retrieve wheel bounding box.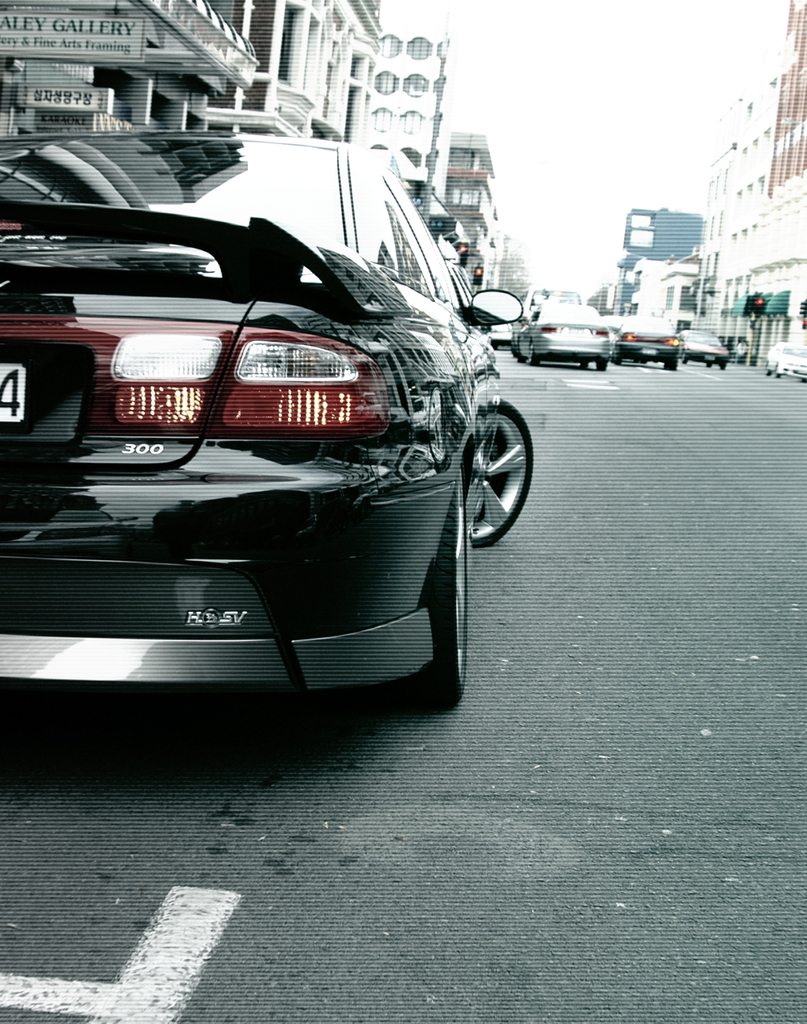
Bounding box: x1=462, y1=398, x2=538, y2=548.
